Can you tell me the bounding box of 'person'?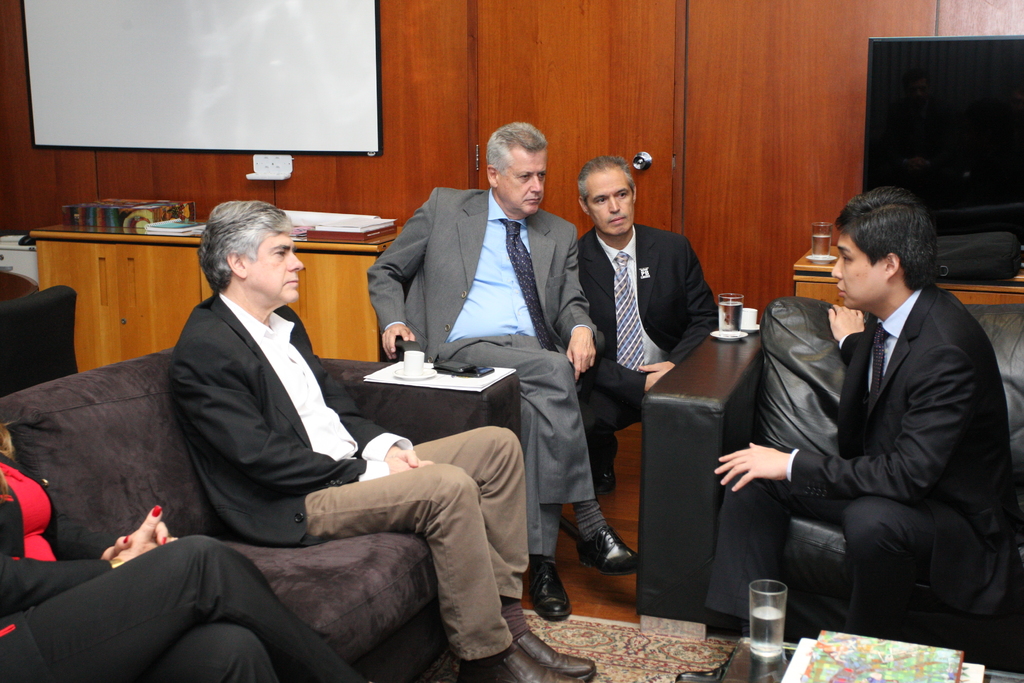
crop(555, 149, 724, 483).
